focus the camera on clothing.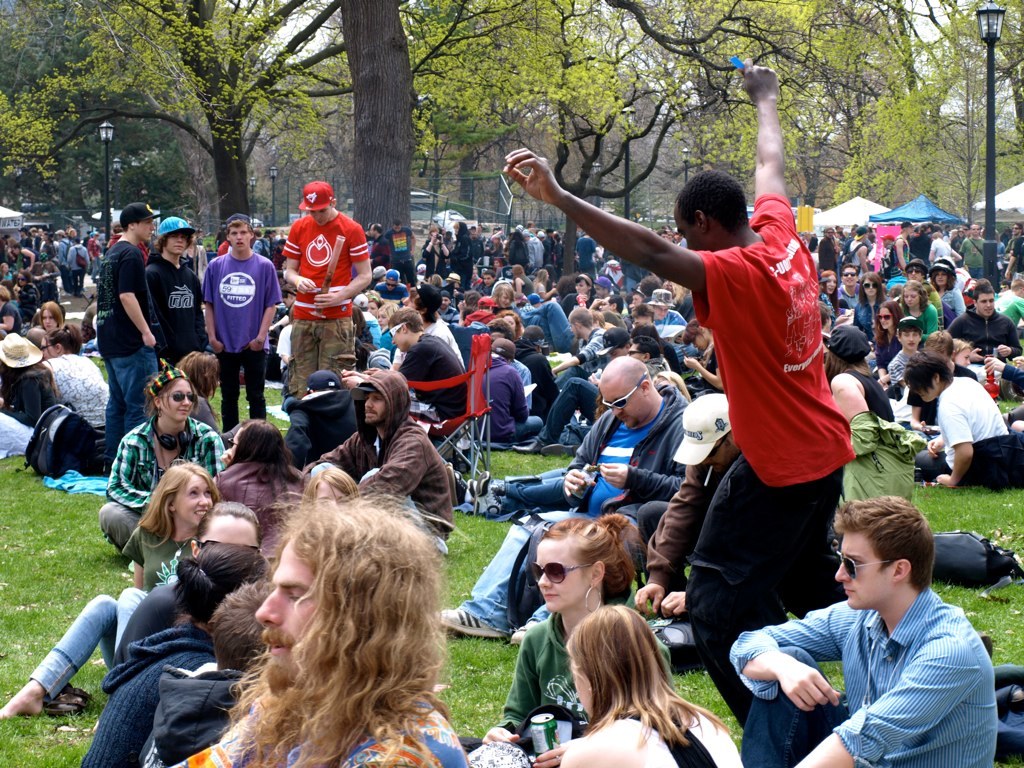
Focus region: select_region(162, 665, 492, 767).
